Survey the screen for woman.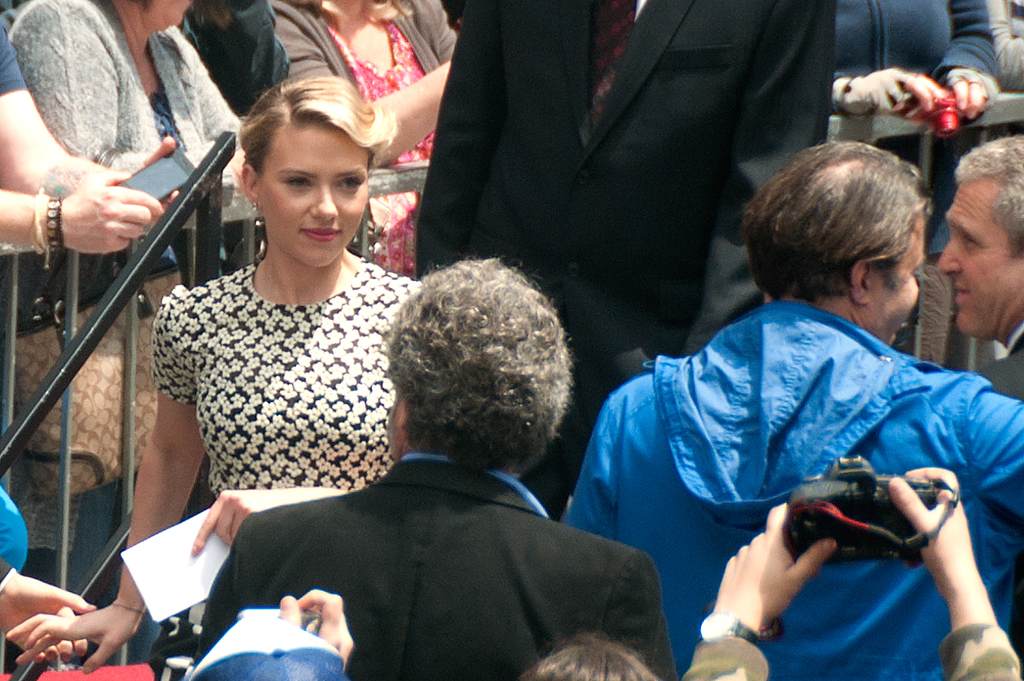
Survey found: detection(271, 0, 470, 277).
